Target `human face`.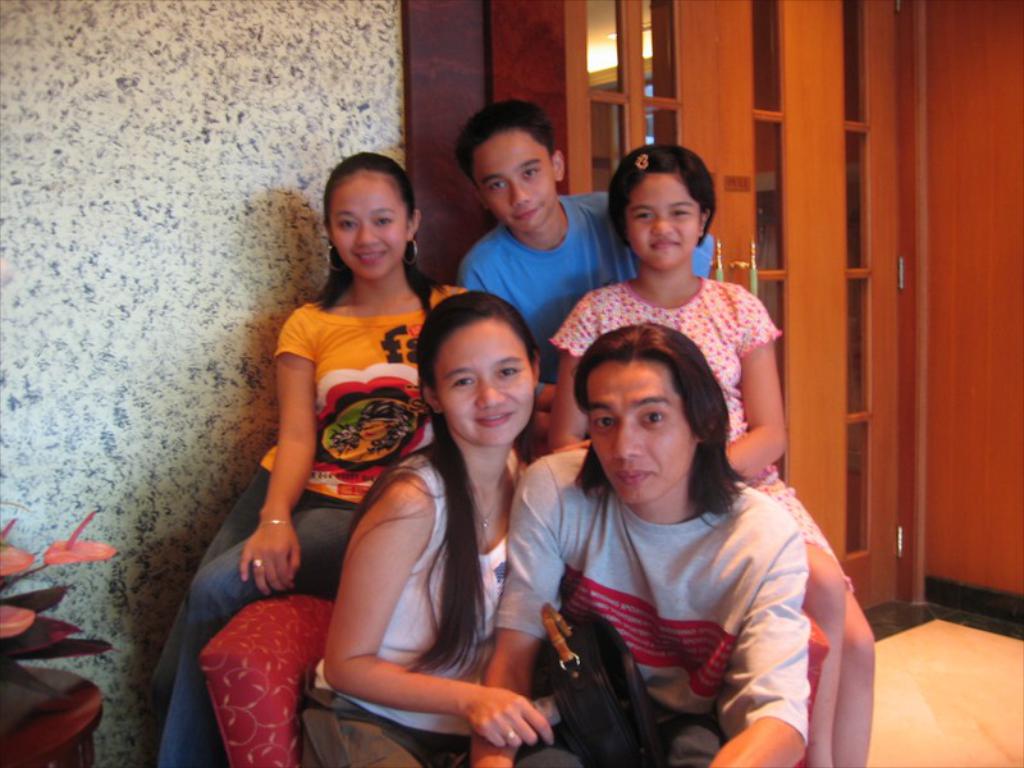
Target region: select_region(586, 362, 690, 506).
